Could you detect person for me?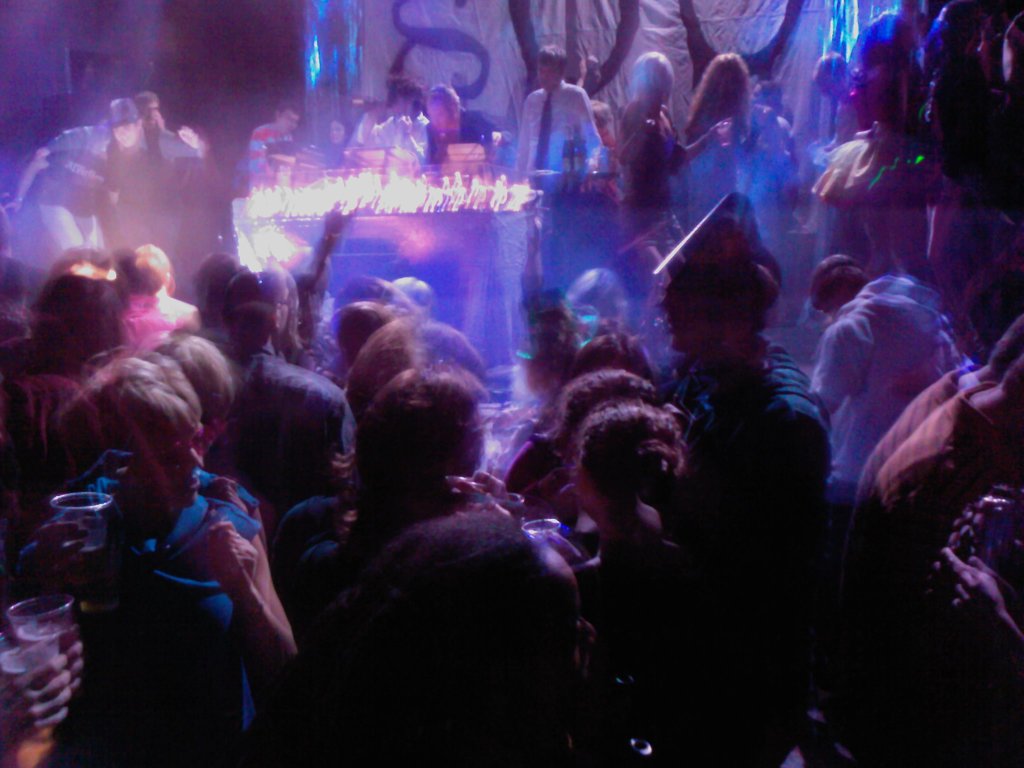
Detection result: left=285, top=316, right=563, bottom=767.
